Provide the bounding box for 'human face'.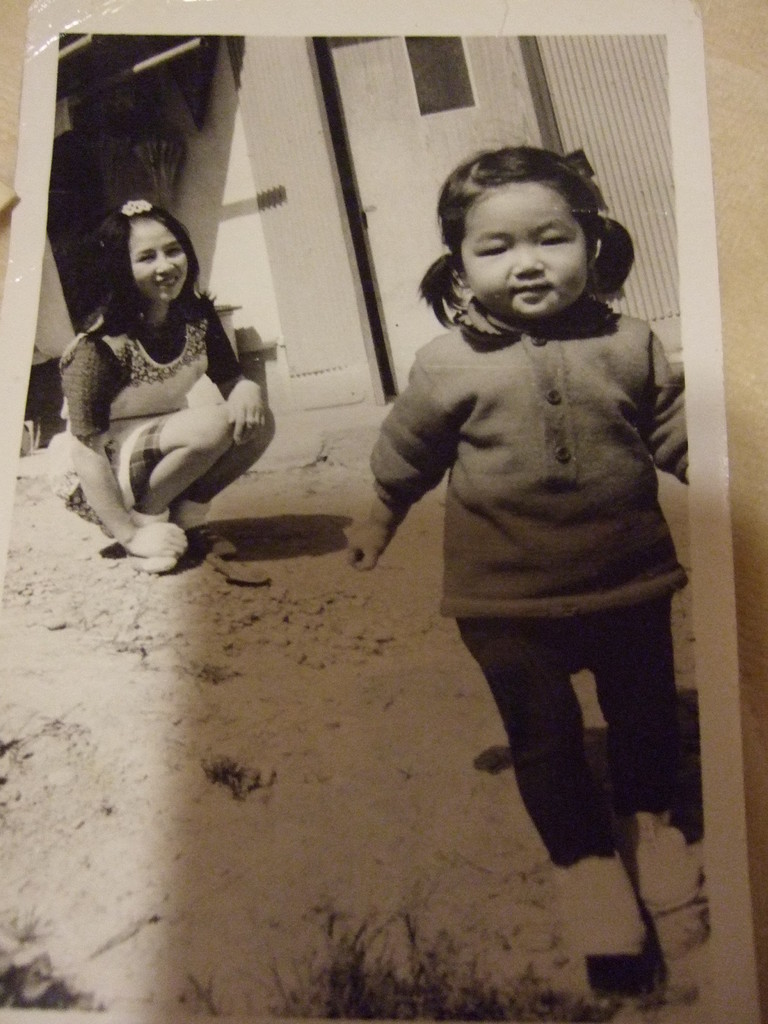
(x1=453, y1=189, x2=591, y2=316).
